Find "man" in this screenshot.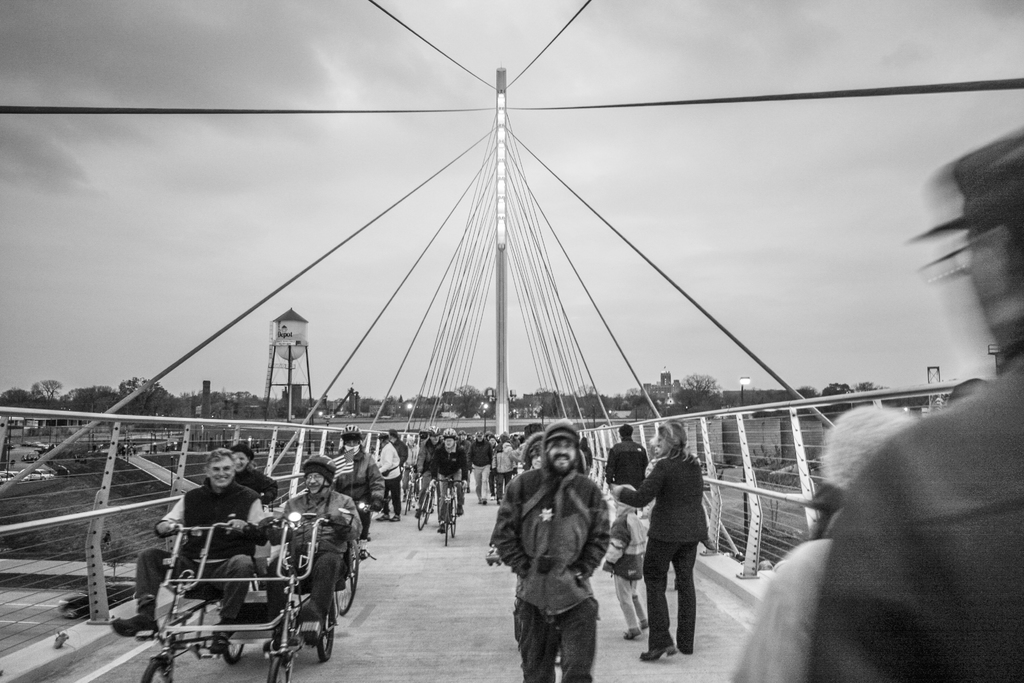
The bounding box for "man" is [x1=487, y1=419, x2=600, y2=682].
